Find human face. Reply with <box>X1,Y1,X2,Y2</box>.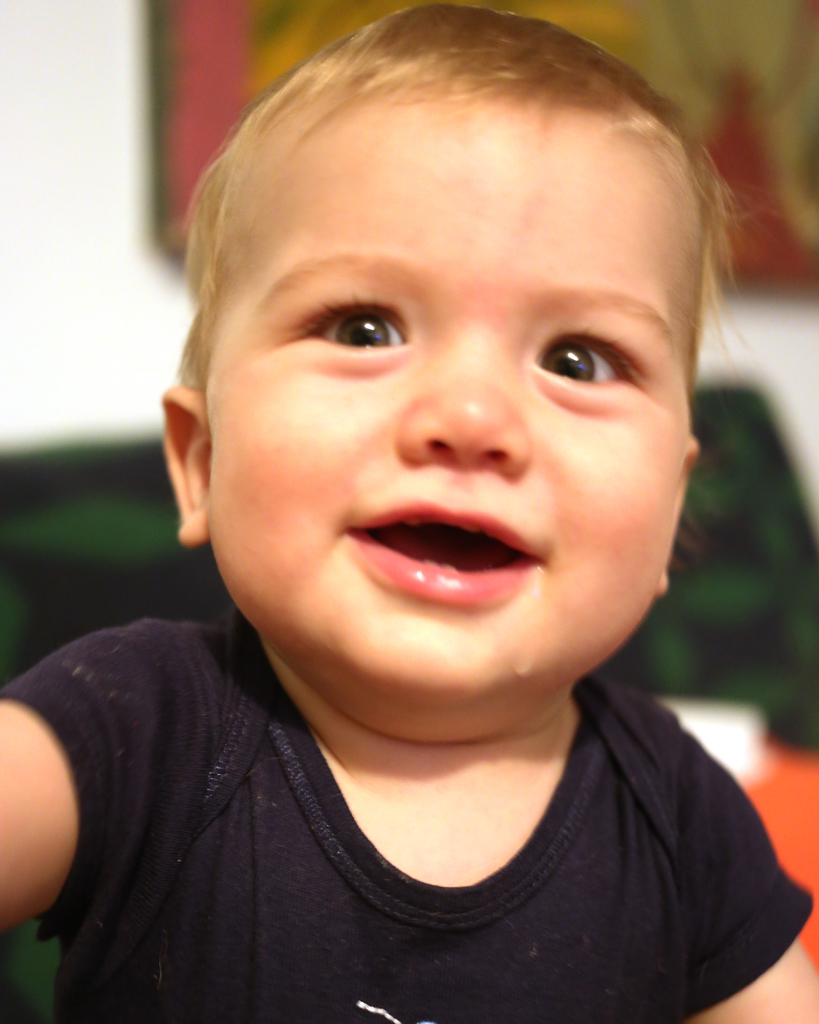
<box>209,90,689,724</box>.
